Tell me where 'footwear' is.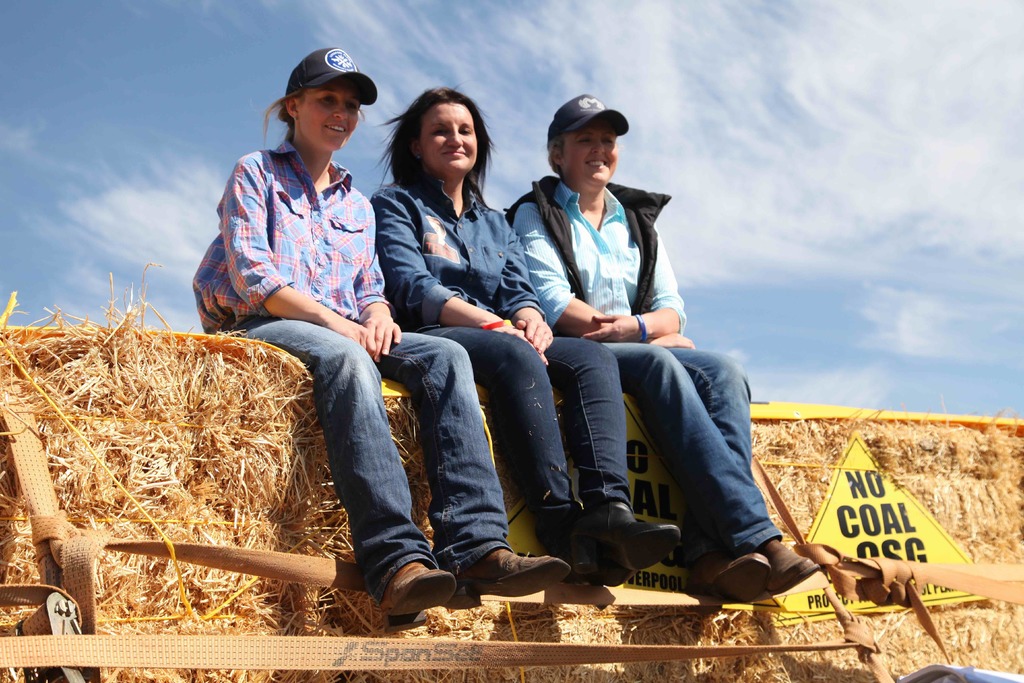
'footwear' is at <region>588, 501, 678, 575</region>.
